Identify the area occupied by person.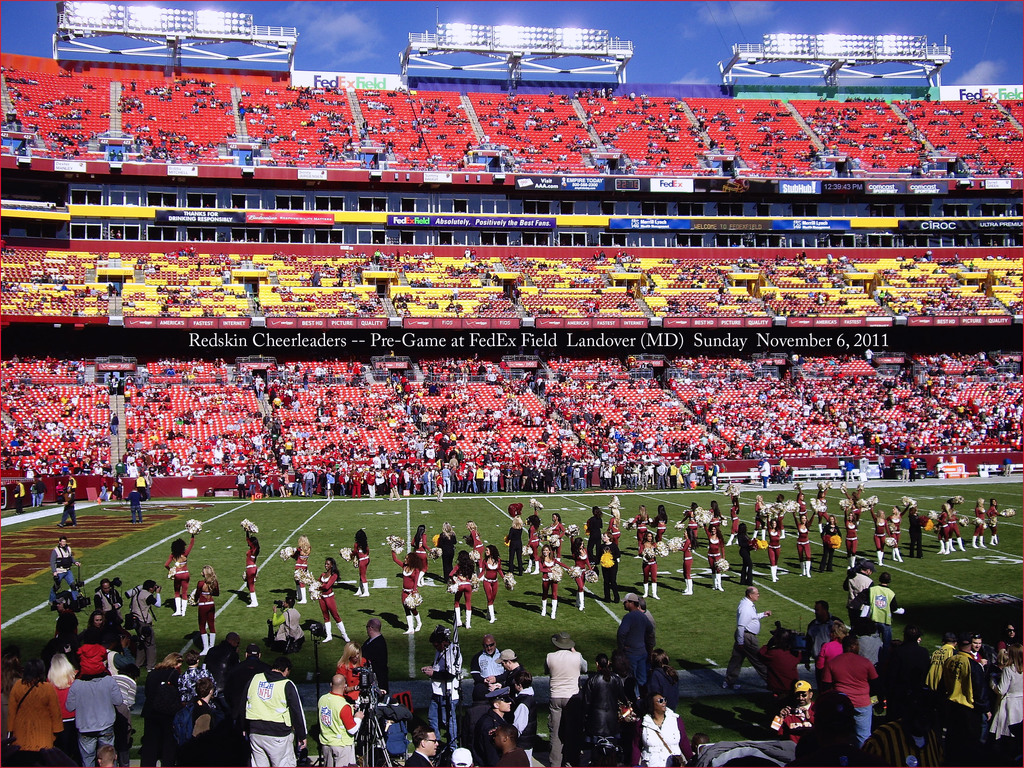
Area: (96,471,109,503).
